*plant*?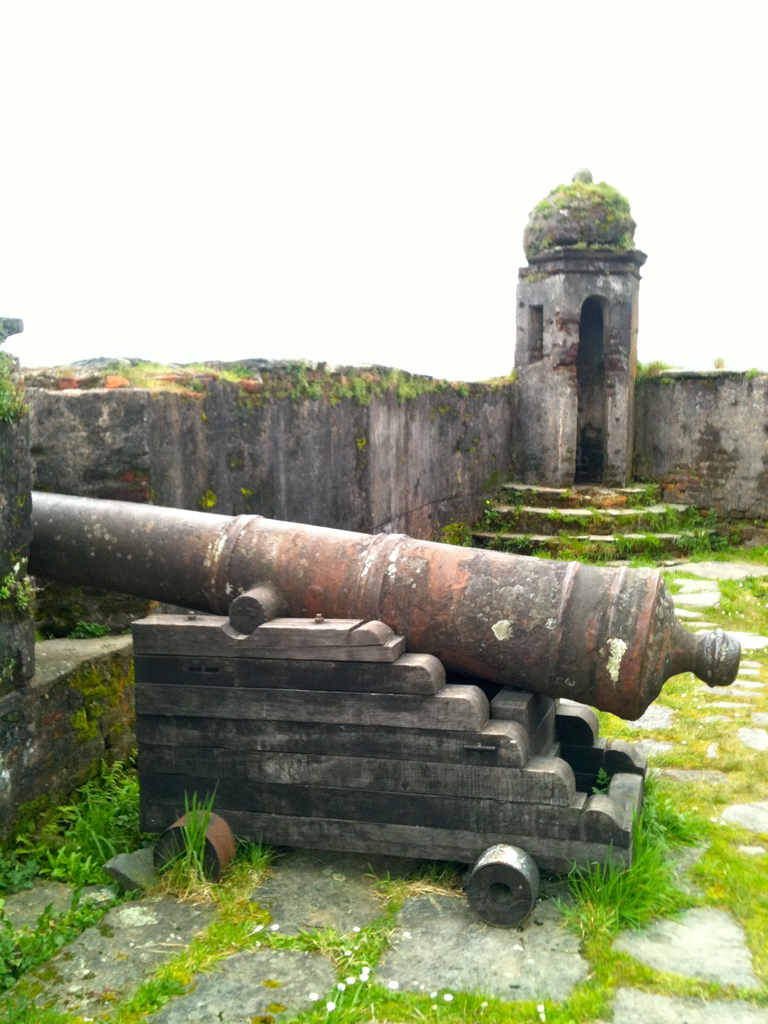
BBox(156, 780, 224, 894)
